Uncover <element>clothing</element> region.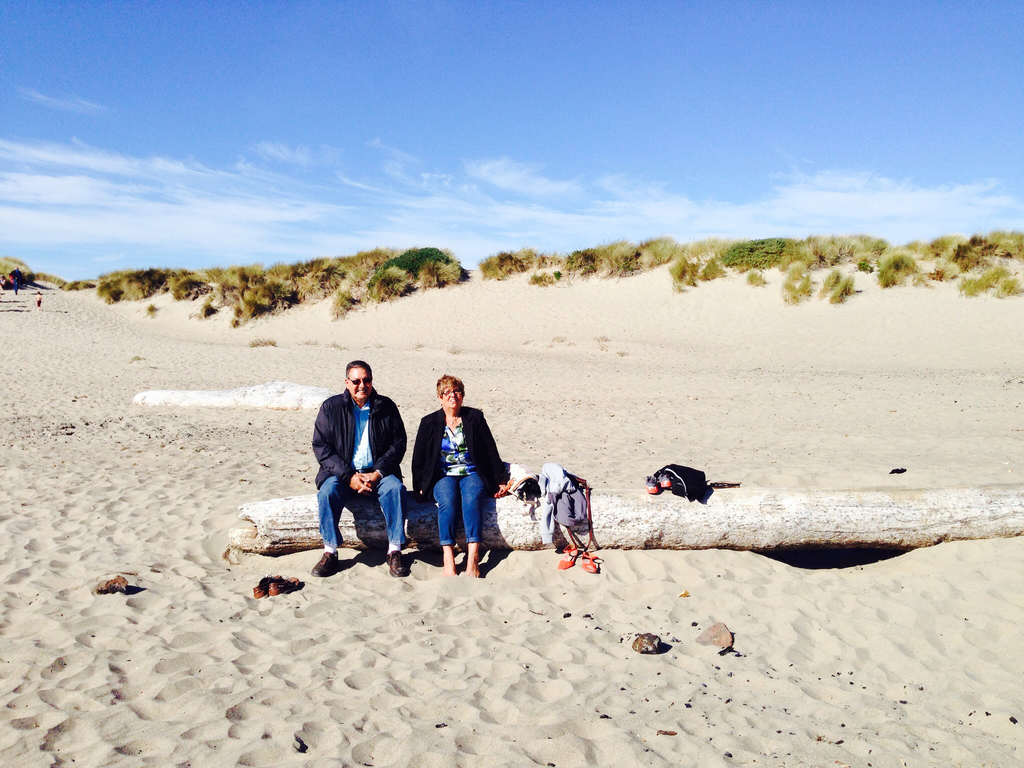
Uncovered: {"x1": 303, "y1": 360, "x2": 403, "y2": 571}.
